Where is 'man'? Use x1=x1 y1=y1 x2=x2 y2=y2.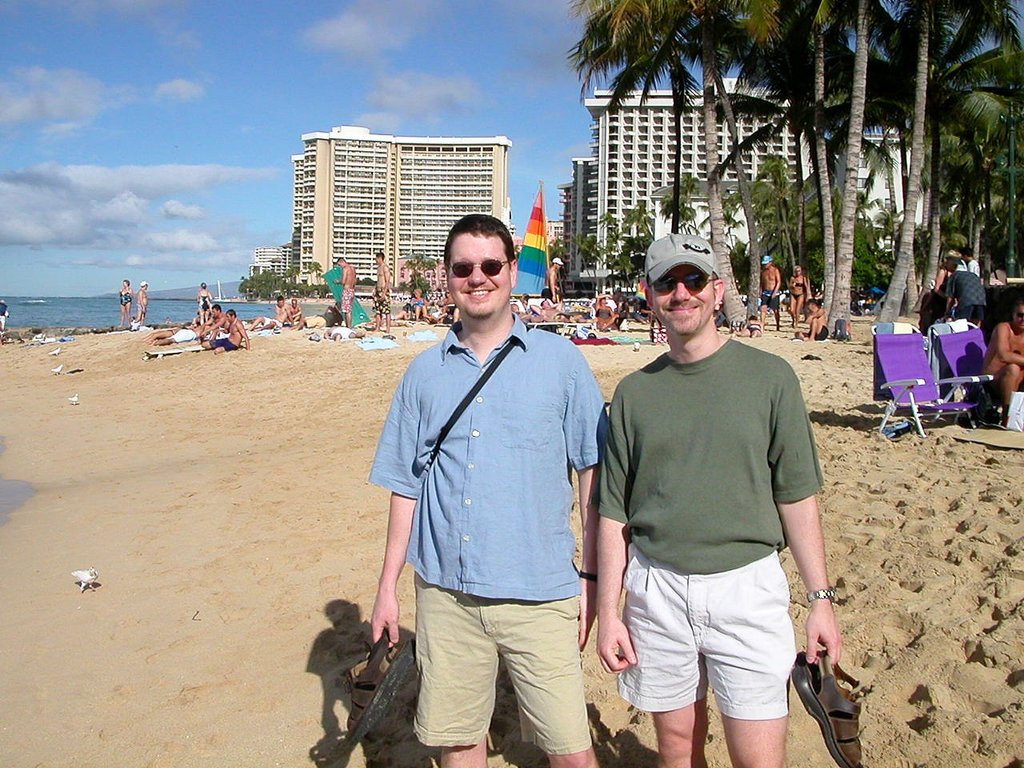
x1=286 y1=298 x2=302 y2=324.
